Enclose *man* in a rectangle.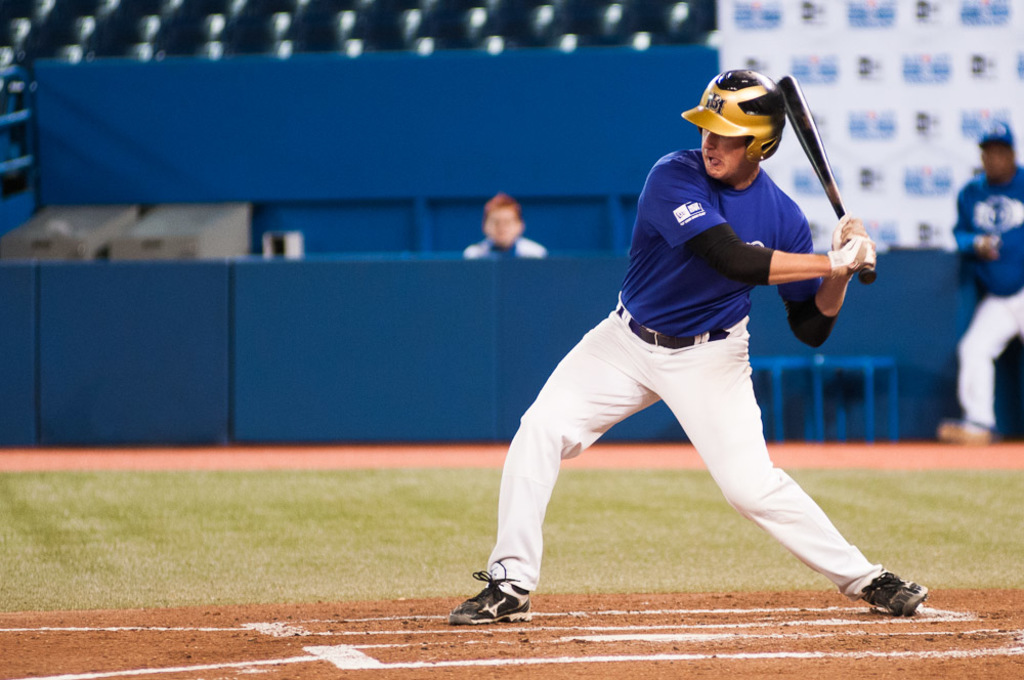
[left=939, top=117, right=1023, bottom=448].
